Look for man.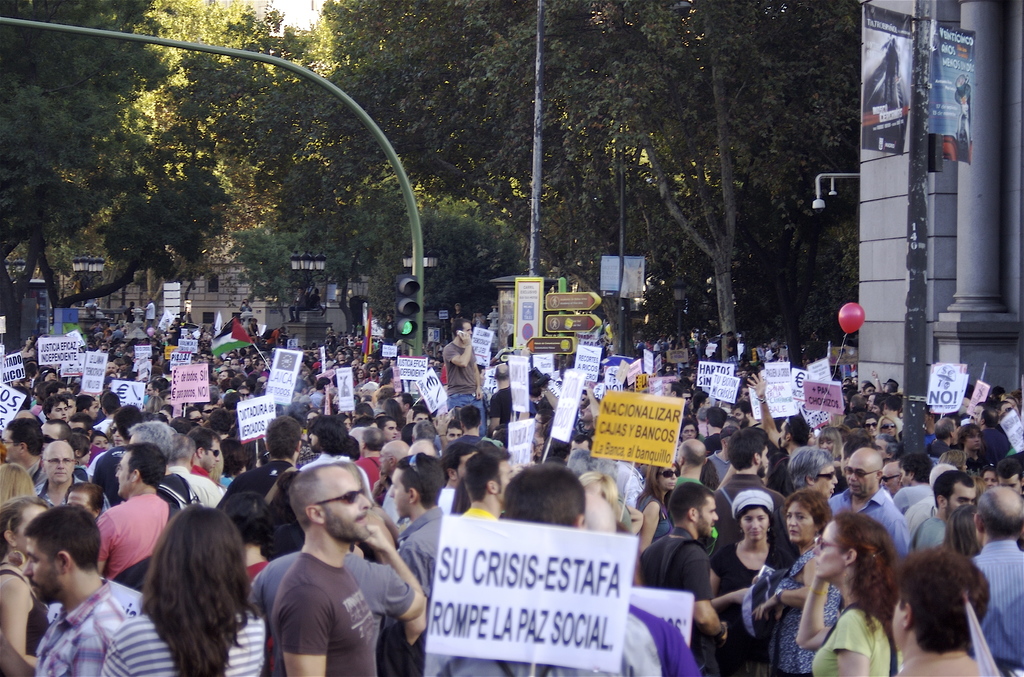
Found: (x1=642, y1=487, x2=733, y2=648).
